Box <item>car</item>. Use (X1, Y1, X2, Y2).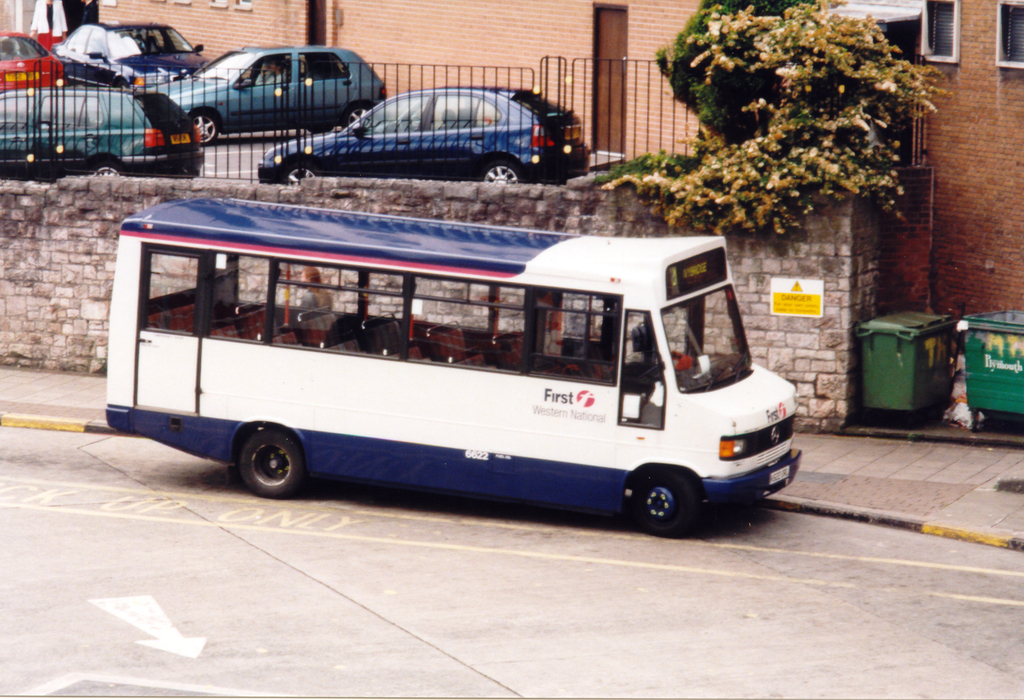
(152, 46, 388, 145).
